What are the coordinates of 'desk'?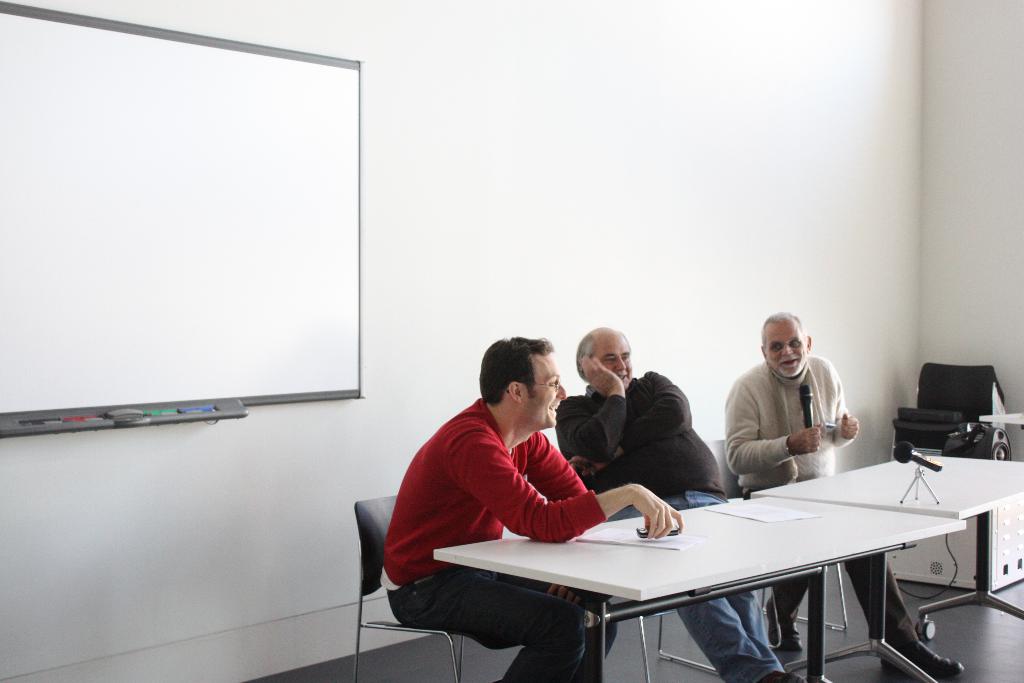
pyautogui.locateOnScreen(461, 454, 979, 682).
